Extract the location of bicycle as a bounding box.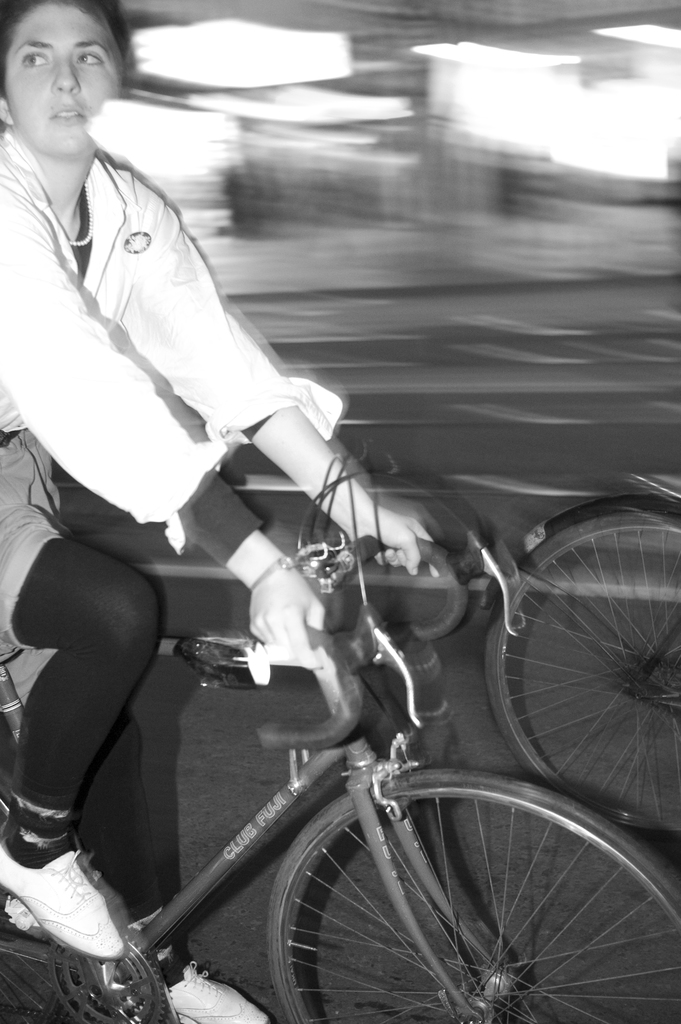
[471,474,680,877].
